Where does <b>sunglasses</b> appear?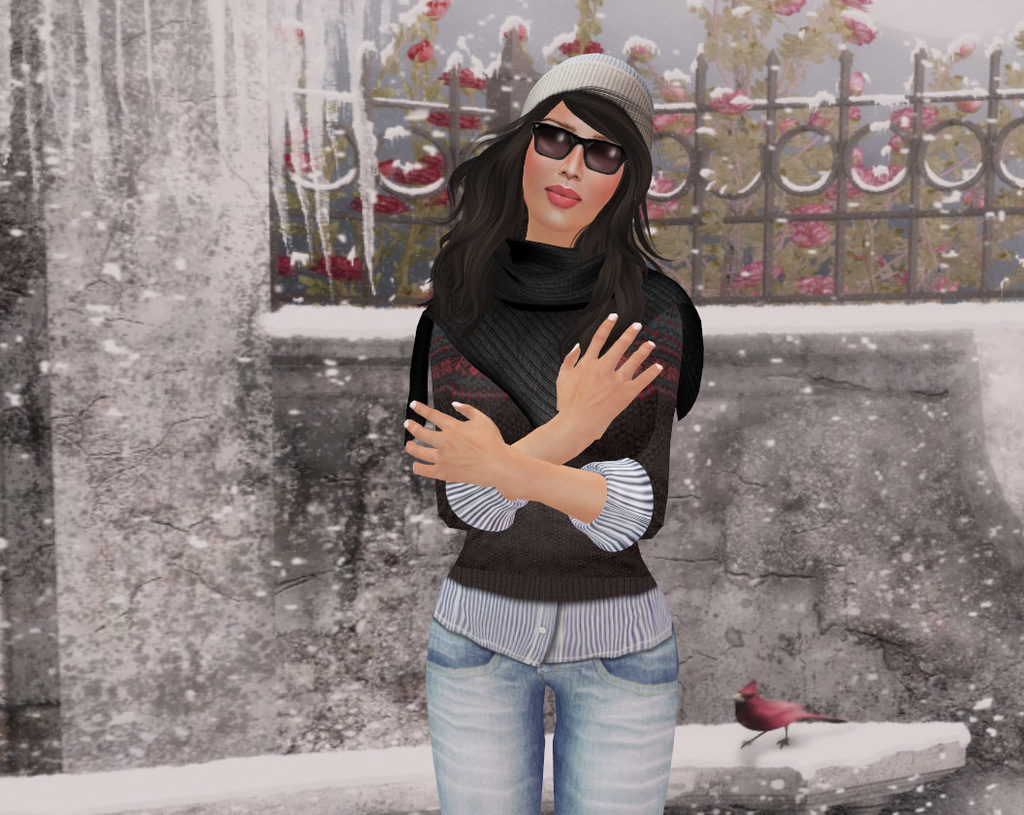
Appears at {"left": 534, "top": 124, "right": 626, "bottom": 174}.
